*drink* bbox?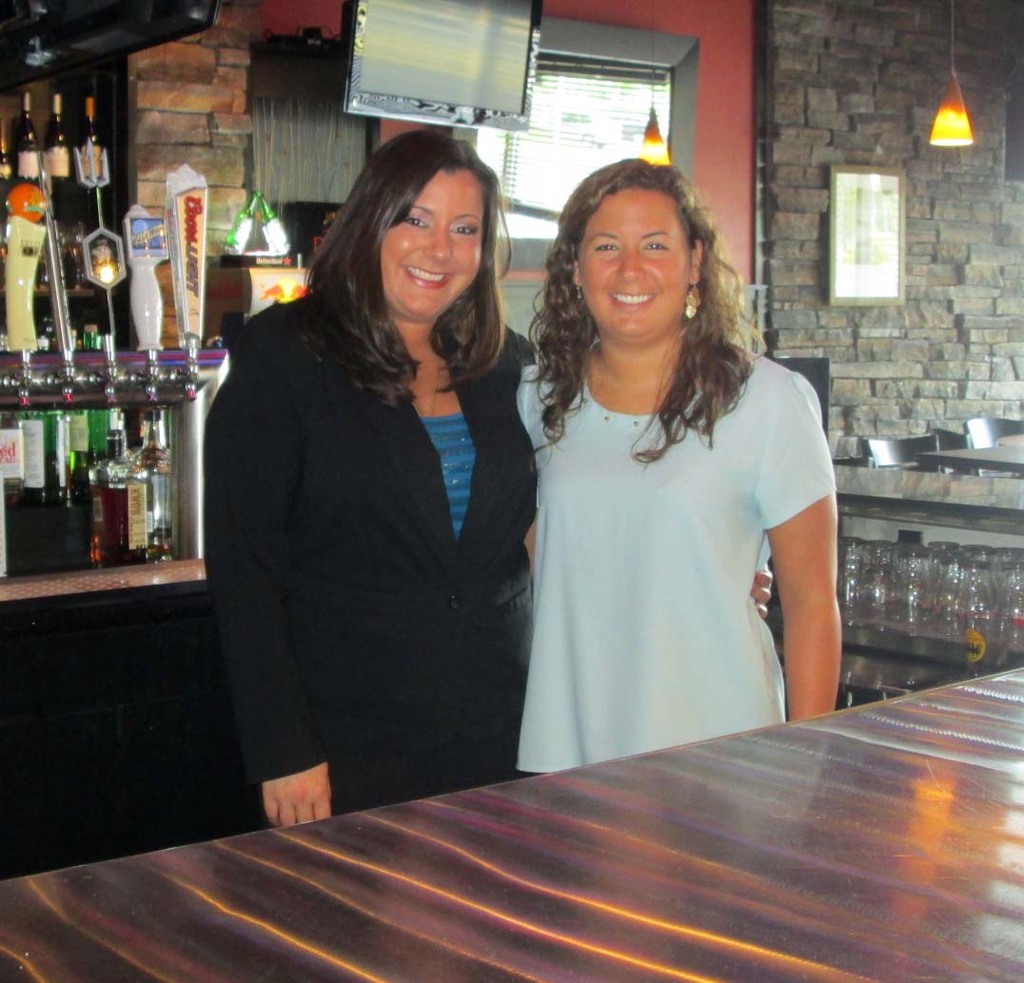
42:92:71:220
